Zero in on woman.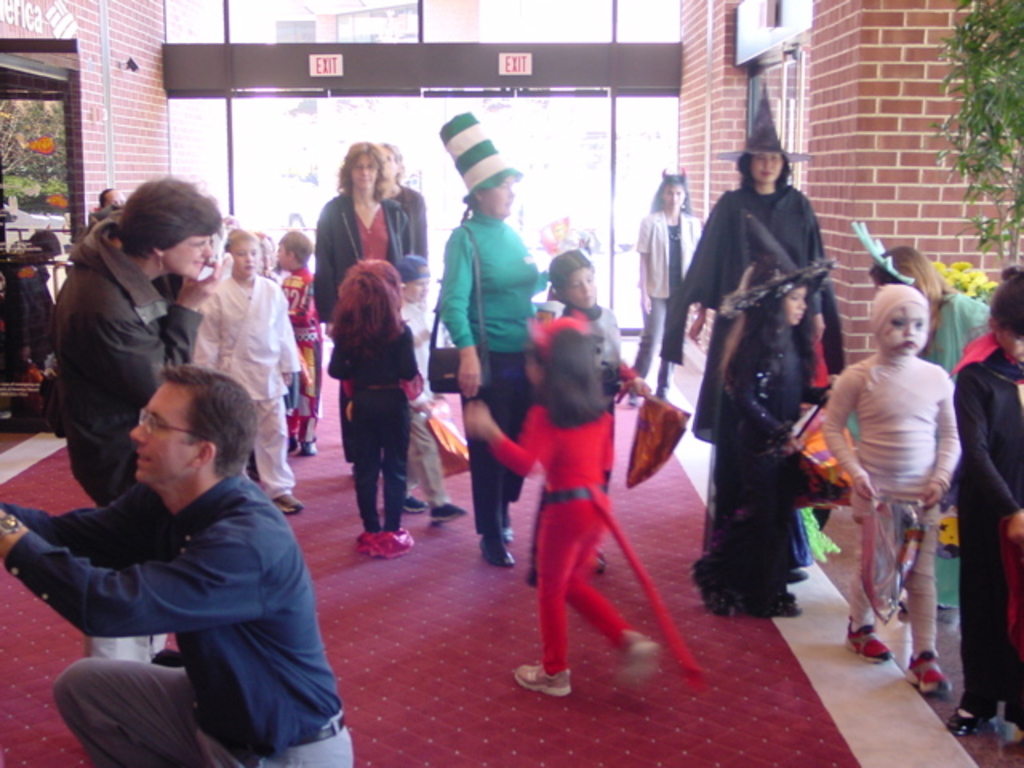
Zeroed in: bbox(46, 166, 226, 677).
